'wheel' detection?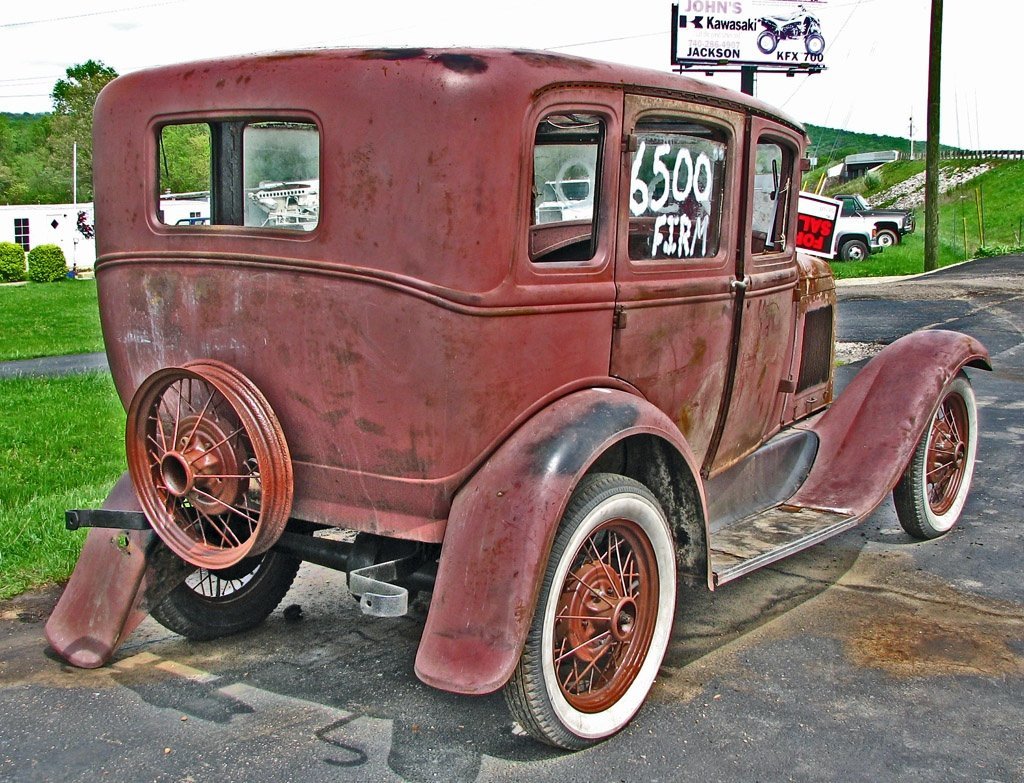
526, 464, 676, 747
